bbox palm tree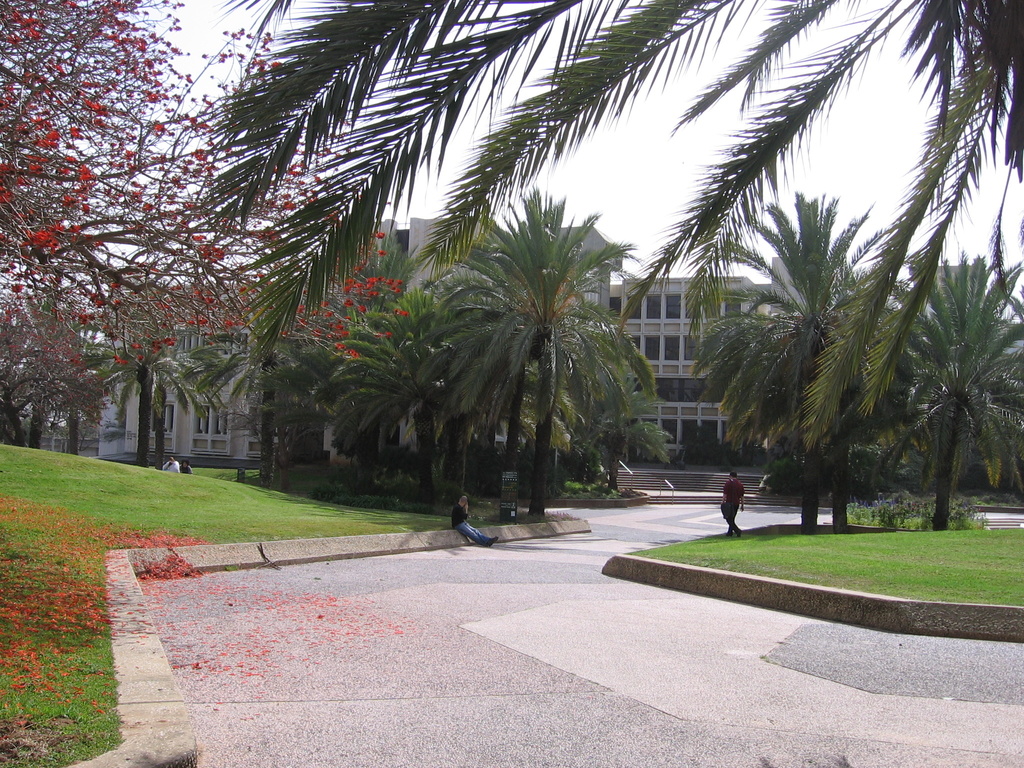
Rect(291, 213, 431, 541)
